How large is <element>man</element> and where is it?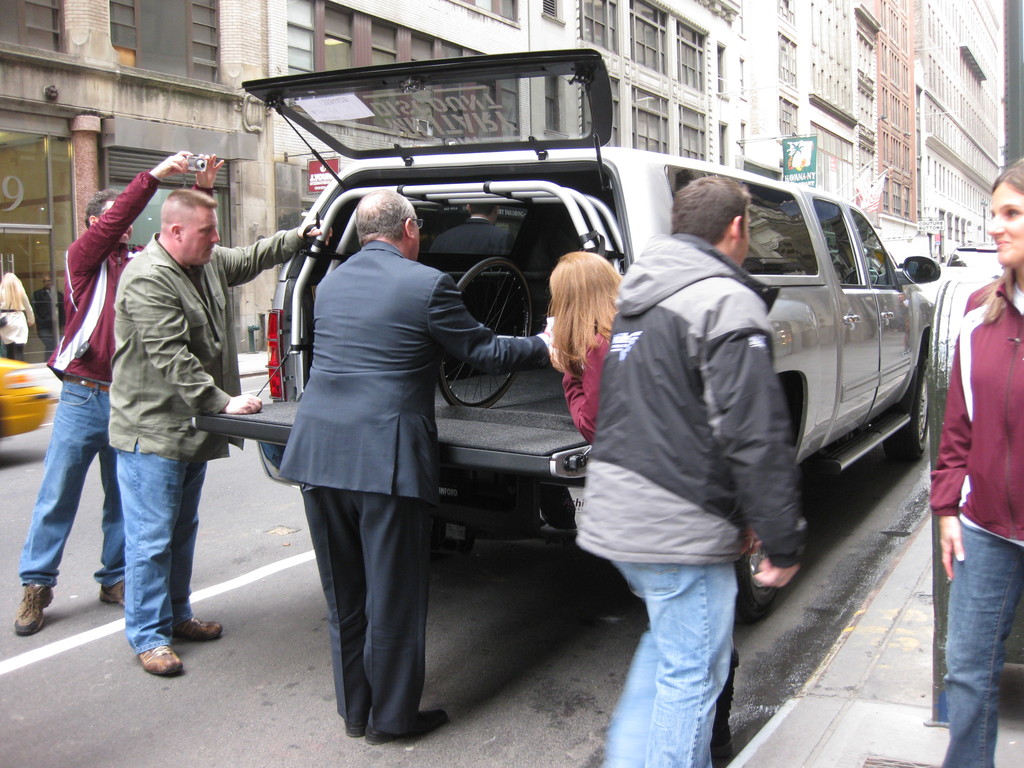
Bounding box: (left=13, top=147, right=225, bottom=634).
